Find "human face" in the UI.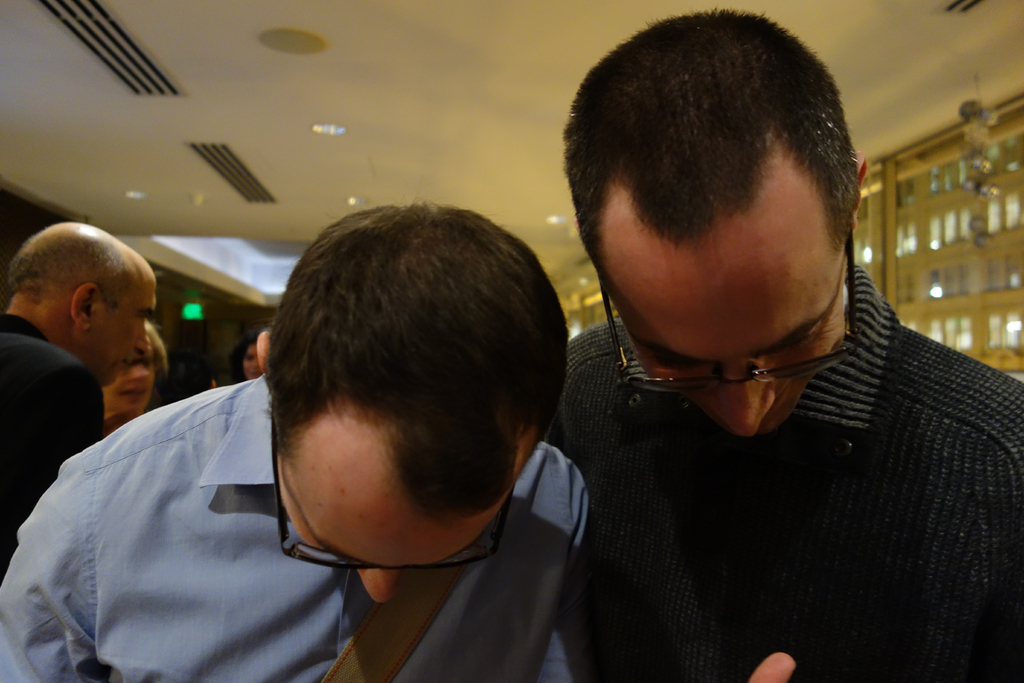
UI element at <bbox>99, 347, 158, 415</bbox>.
